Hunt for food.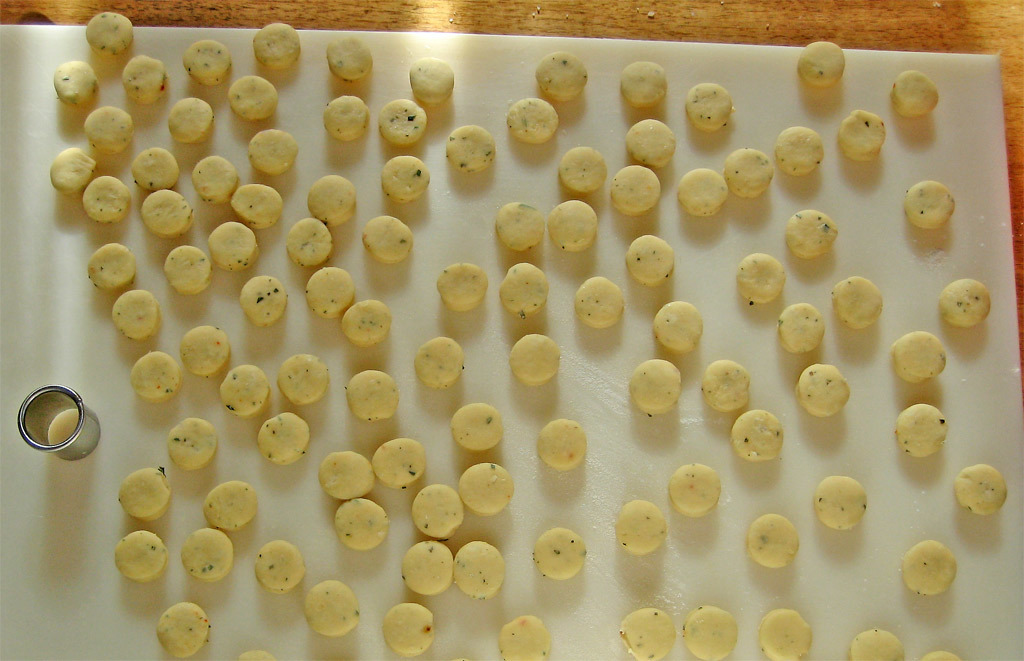
Hunted down at left=889, top=68, right=942, bottom=124.
